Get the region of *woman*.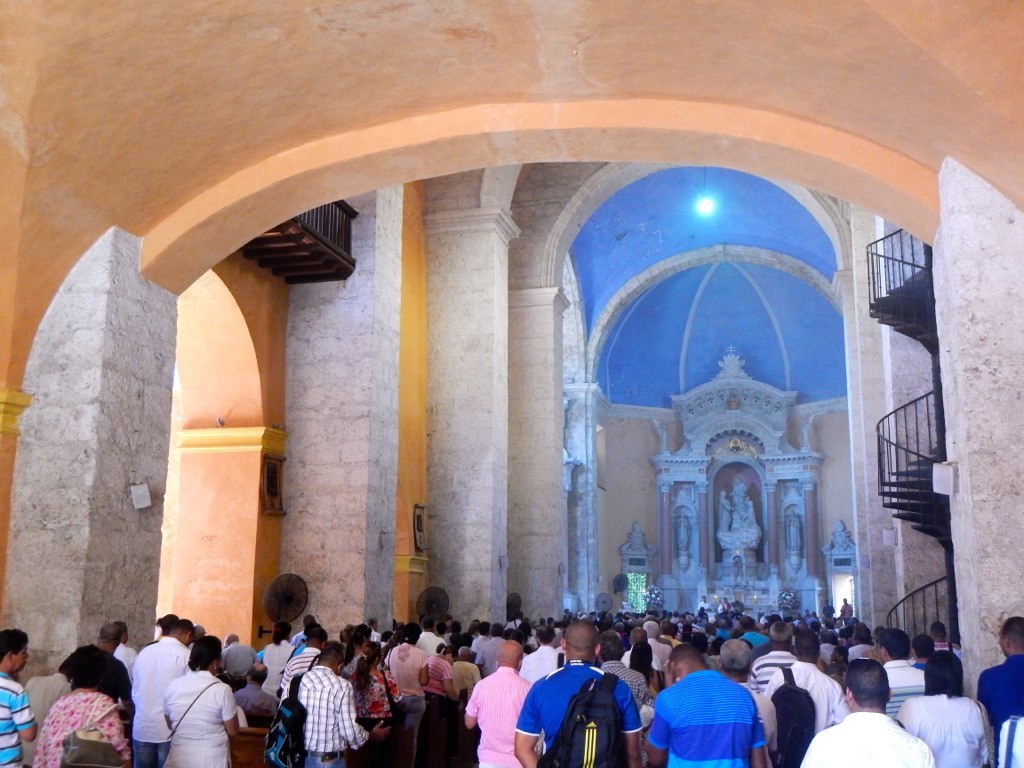
region(625, 639, 664, 695).
